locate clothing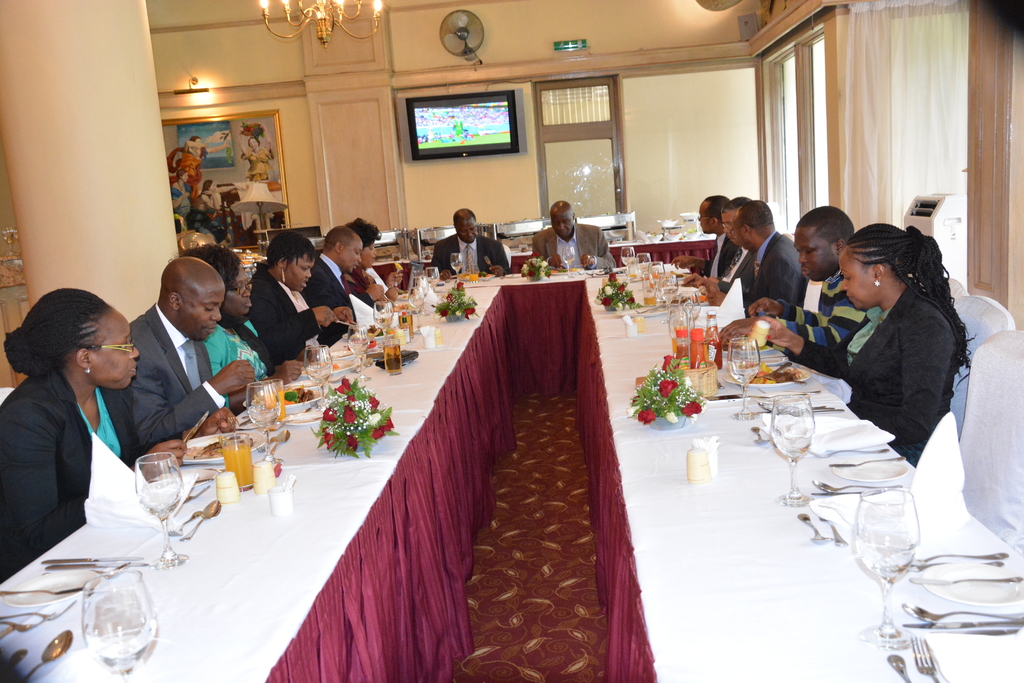
(450, 118, 463, 136)
